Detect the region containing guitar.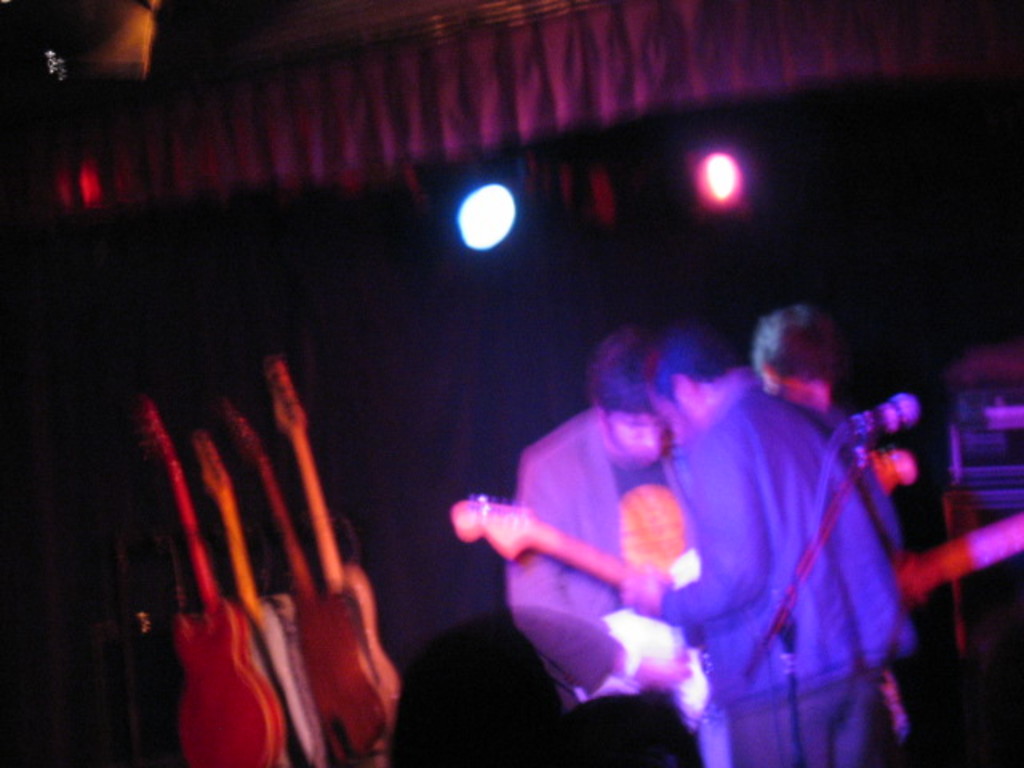
<bbox>262, 357, 408, 701</bbox>.
